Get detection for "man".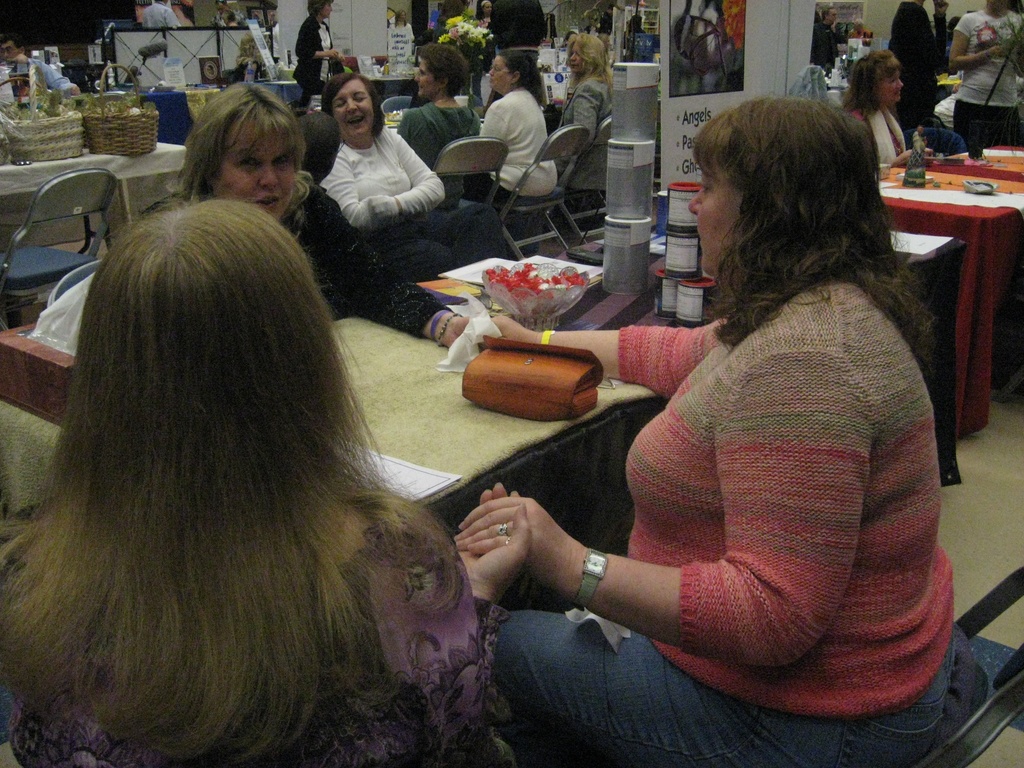
Detection: left=0, top=36, right=82, bottom=100.
